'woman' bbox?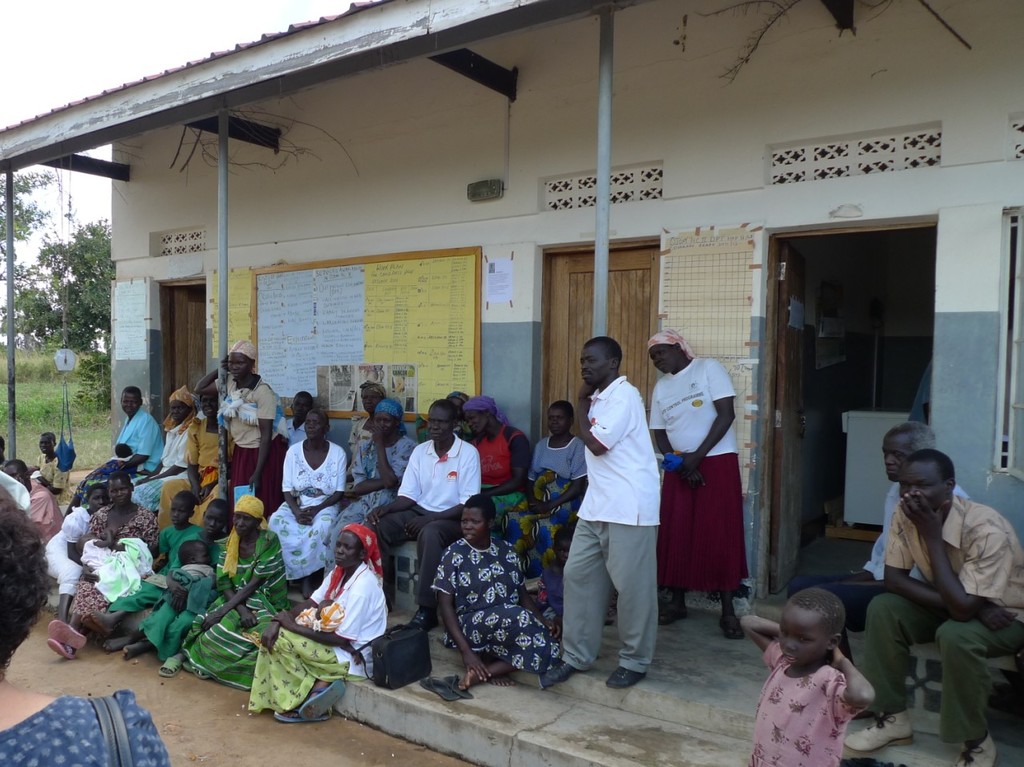
{"x1": 337, "y1": 399, "x2": 420, "y2": 524}
